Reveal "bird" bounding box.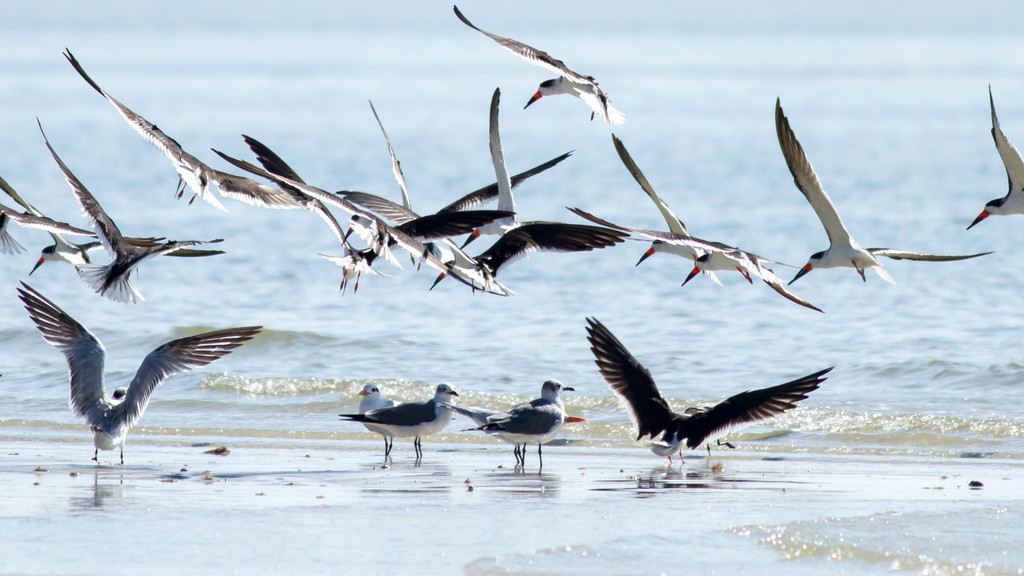
Revealed: 313 158 572 254.
